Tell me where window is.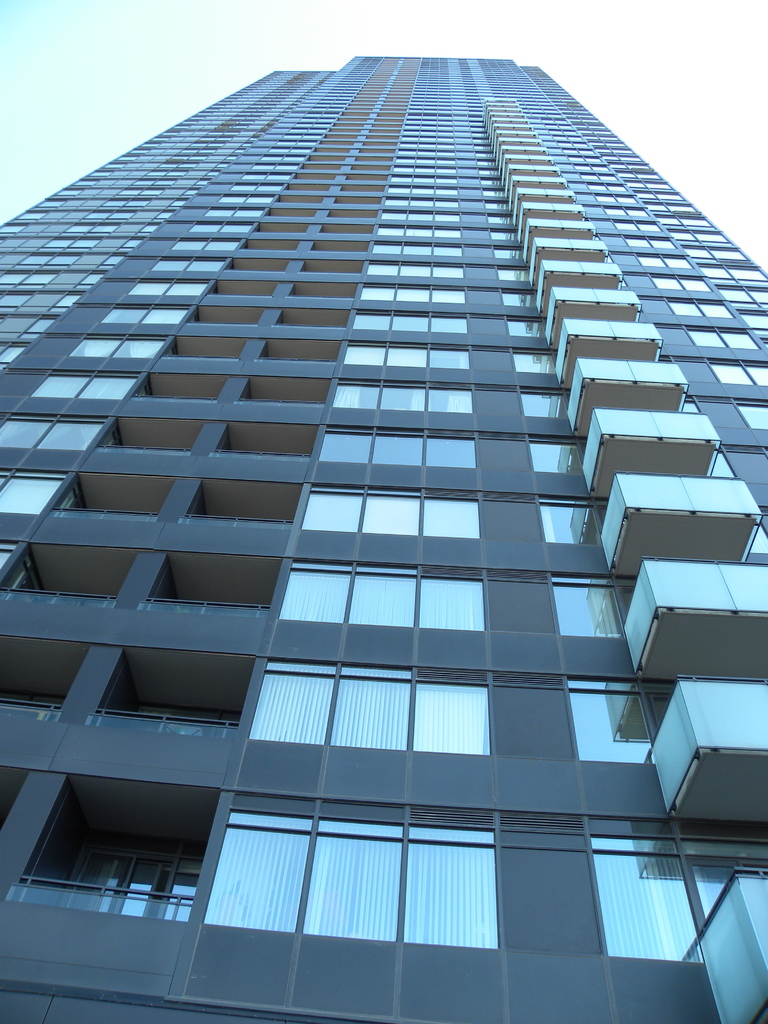
window is at (638,243,698,274).
